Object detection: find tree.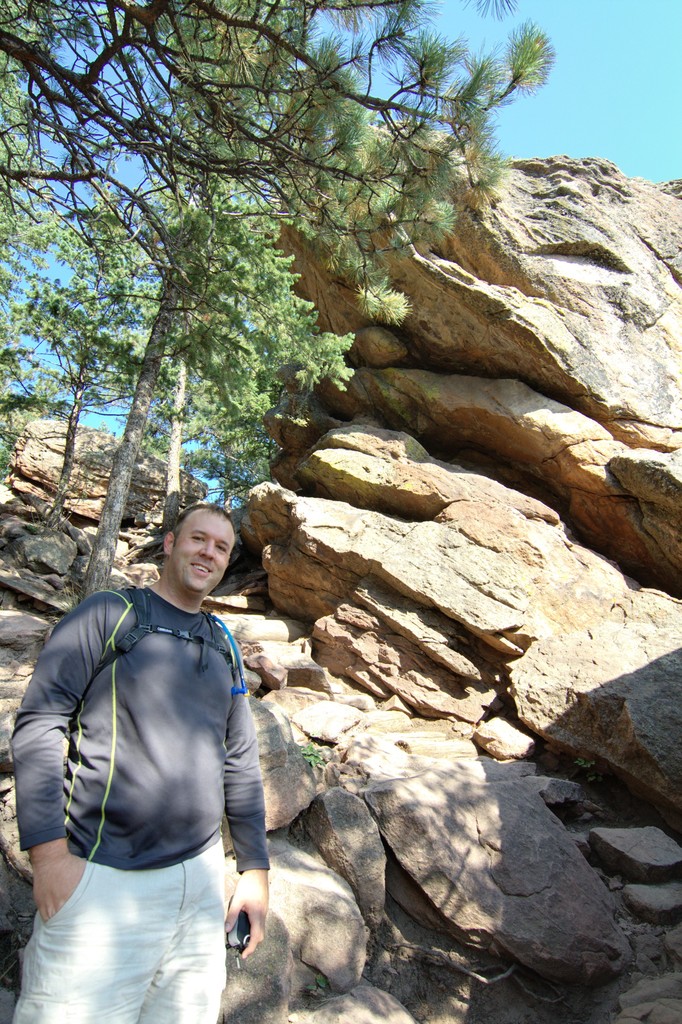
[left=186, top=406, right=277, bottom=511].
